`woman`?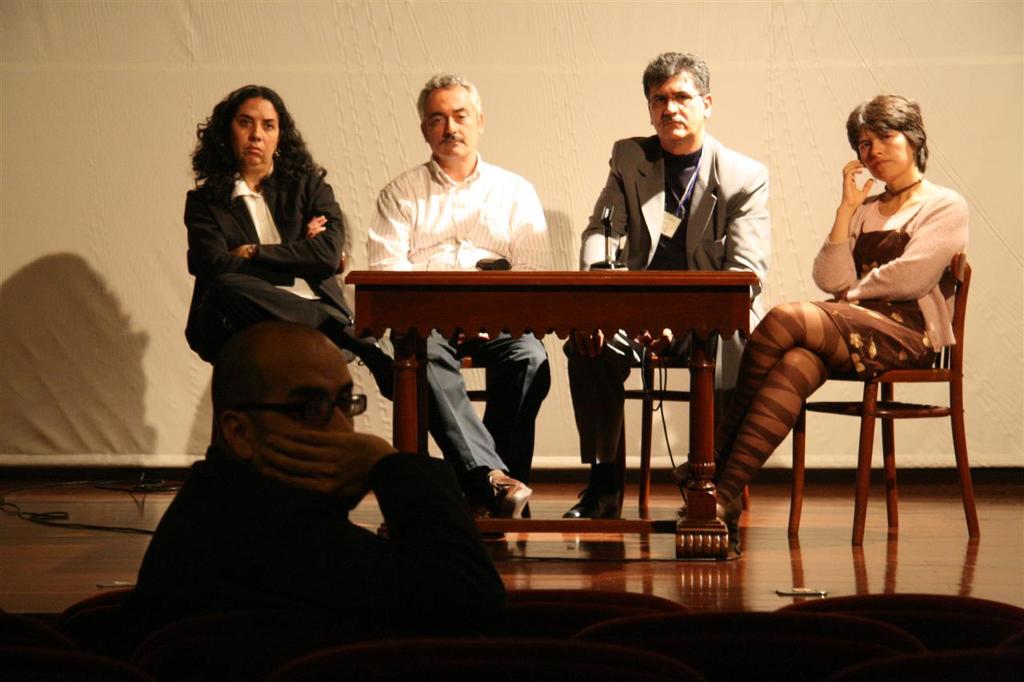
<region>697, 87, 971, 521</region>
